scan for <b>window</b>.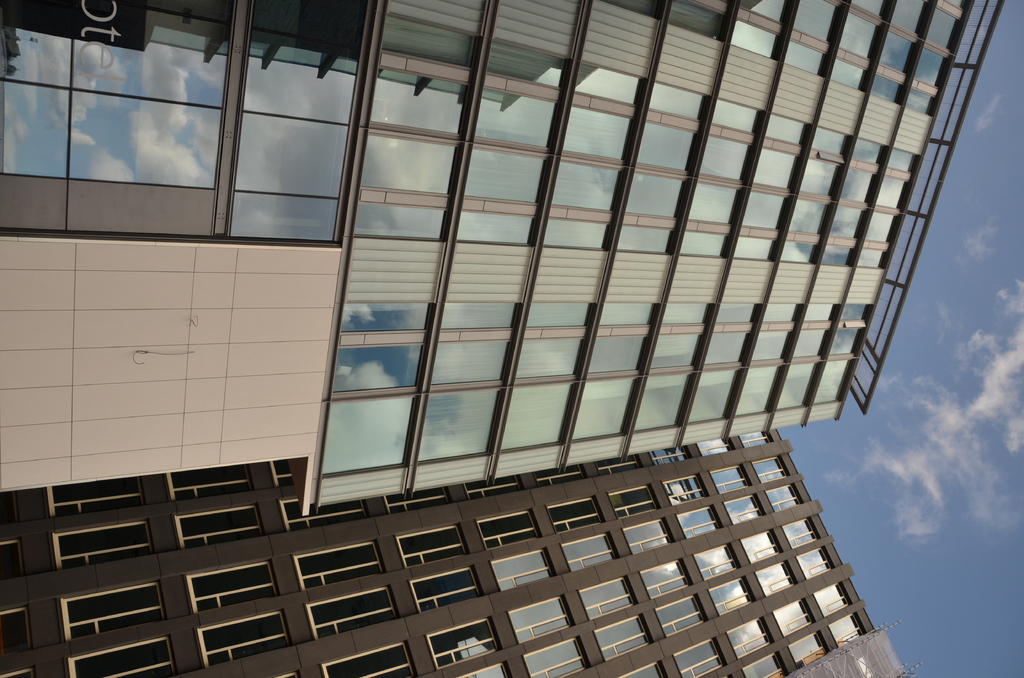
Scan result: locate(612, 82, 710, 255).
